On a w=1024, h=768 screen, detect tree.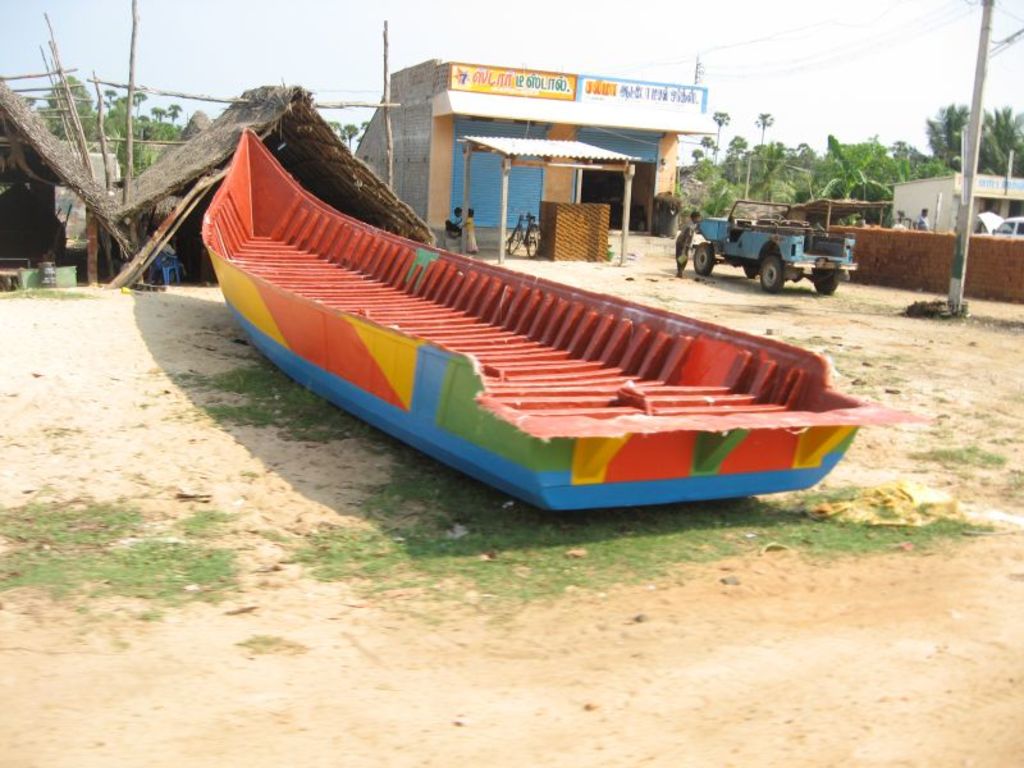
region(920, 105, 964, 178).
